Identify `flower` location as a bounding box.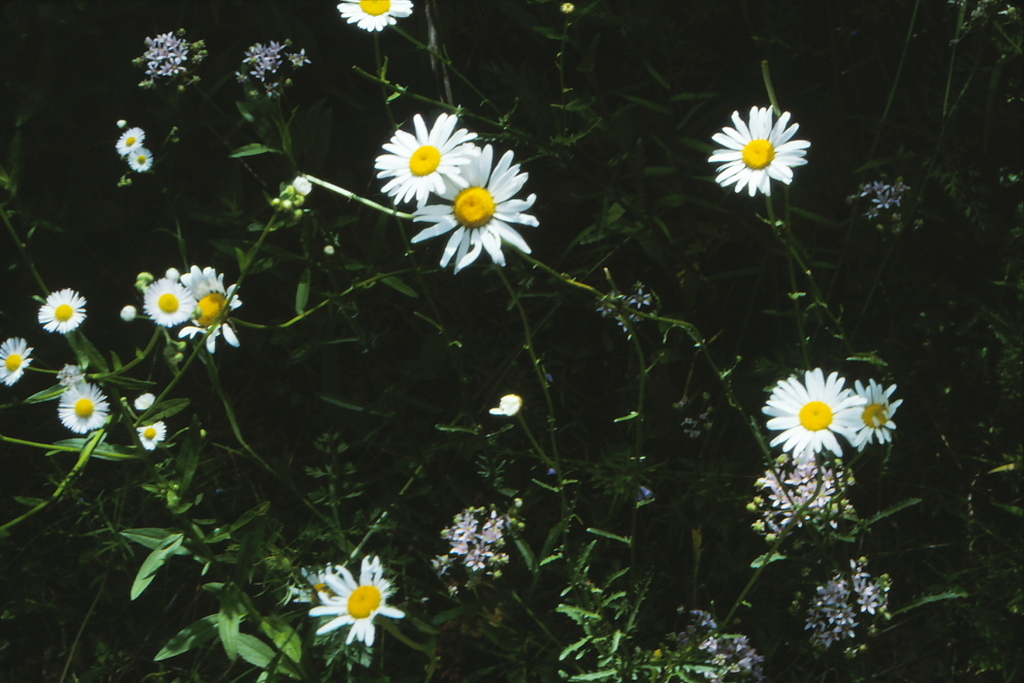
locate(128, 145, 155, 176).
